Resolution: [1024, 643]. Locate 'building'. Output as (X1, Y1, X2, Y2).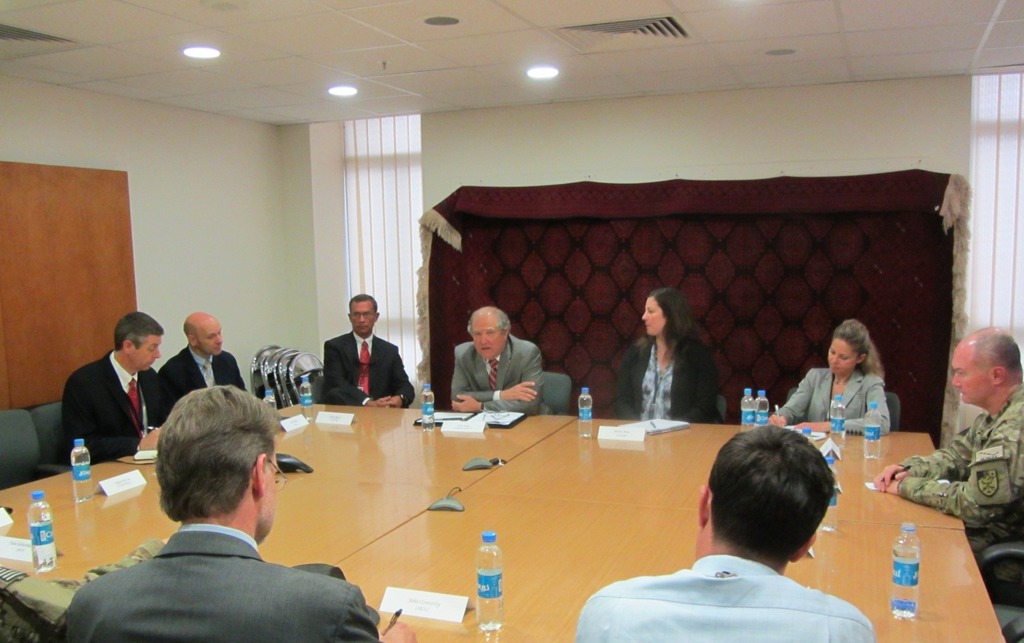
(0, 0, 1023, 642).
